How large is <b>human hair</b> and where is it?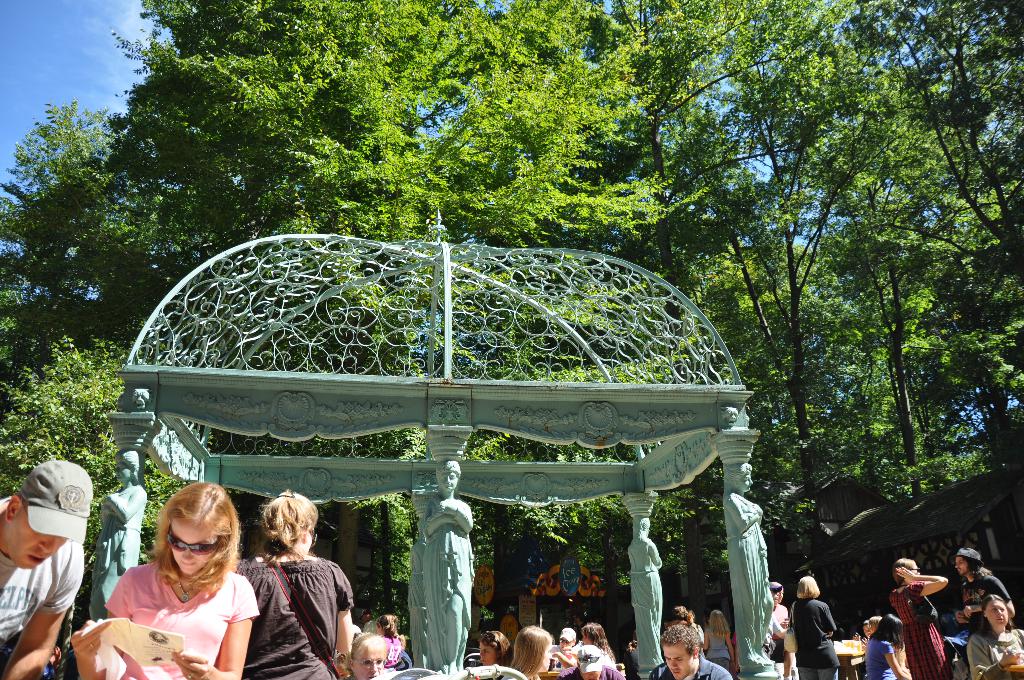
Bounding box: <region>985, 594, 1007, 614</region>.
